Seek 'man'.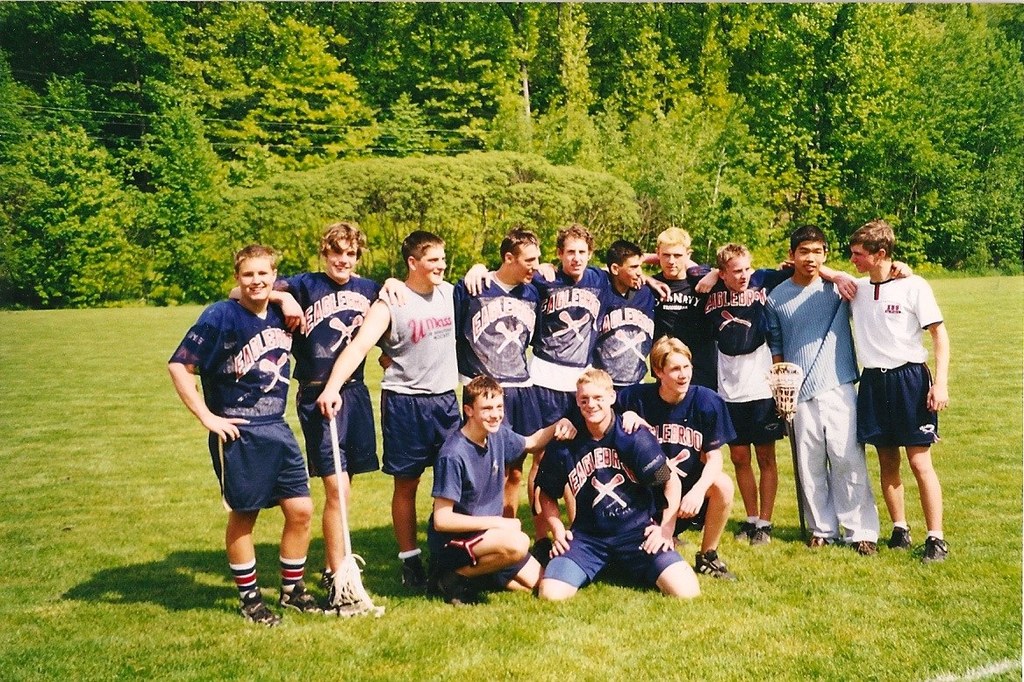
{"x1": 319, "y1": 232, "x2": 467, "y2": 565}.
